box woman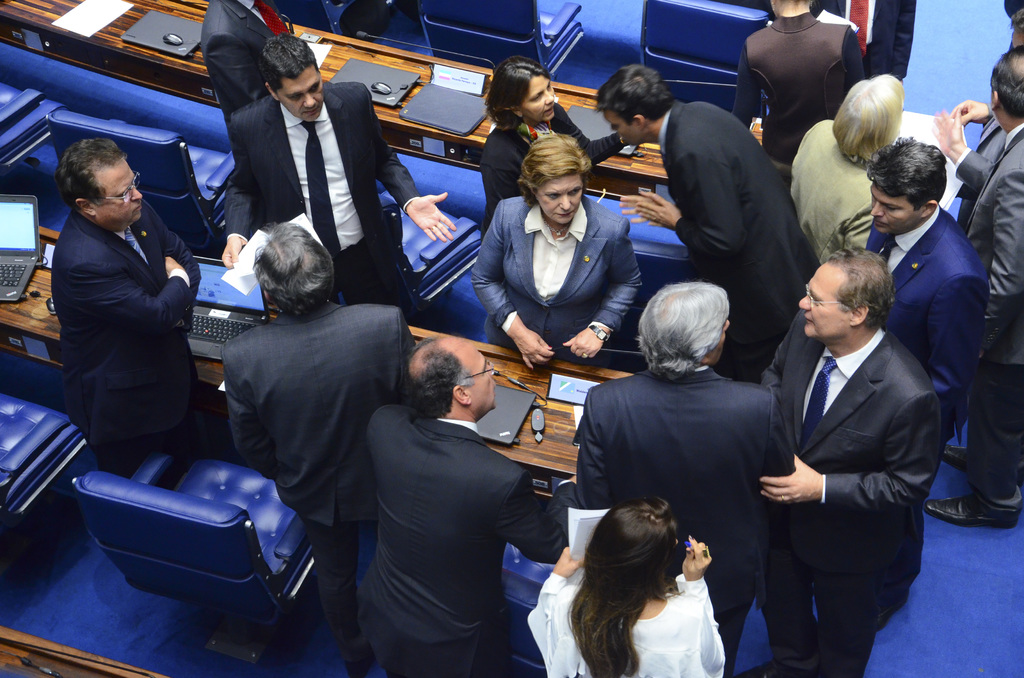
locate(547, 487, 741, 674)
